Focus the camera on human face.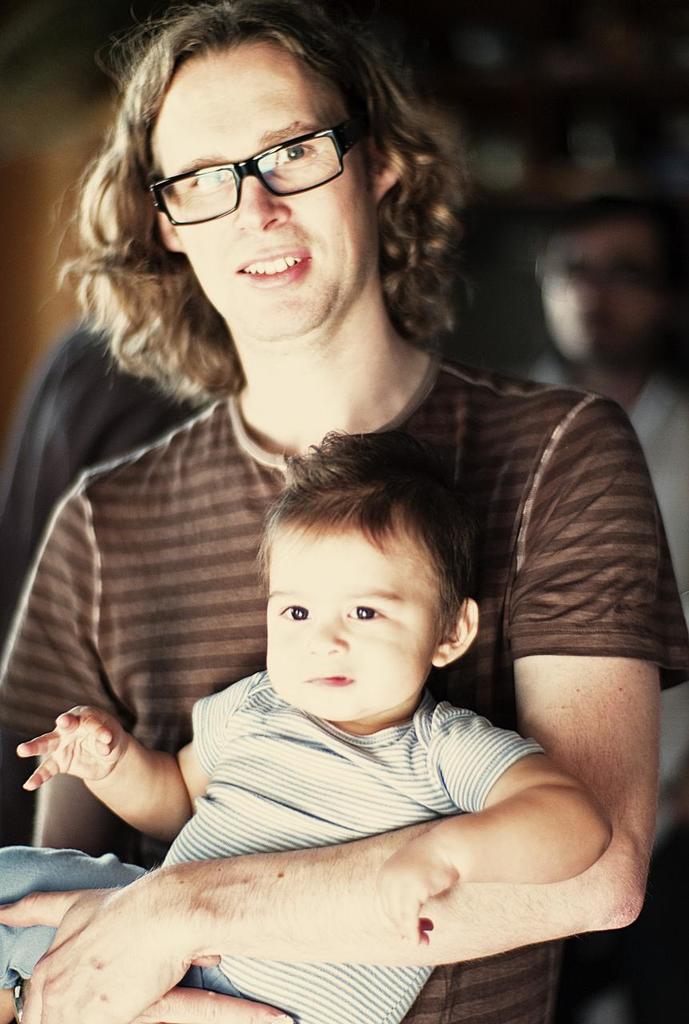
Focus region: BBox(153, 42, 371, 332).
